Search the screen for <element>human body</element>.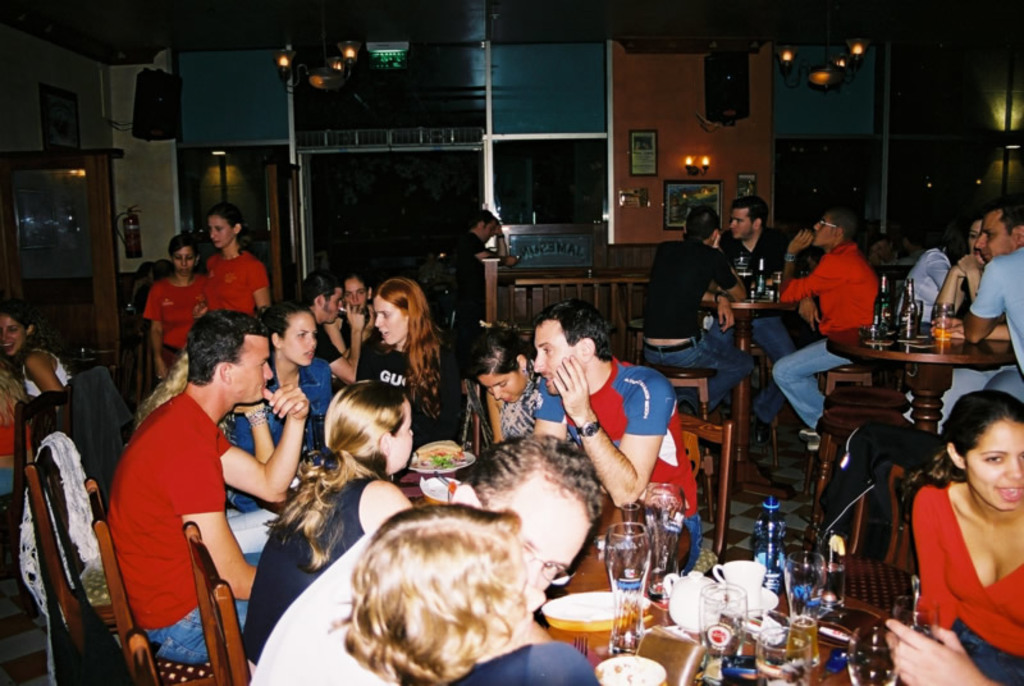
Found at (934, 260, 987, 438).
